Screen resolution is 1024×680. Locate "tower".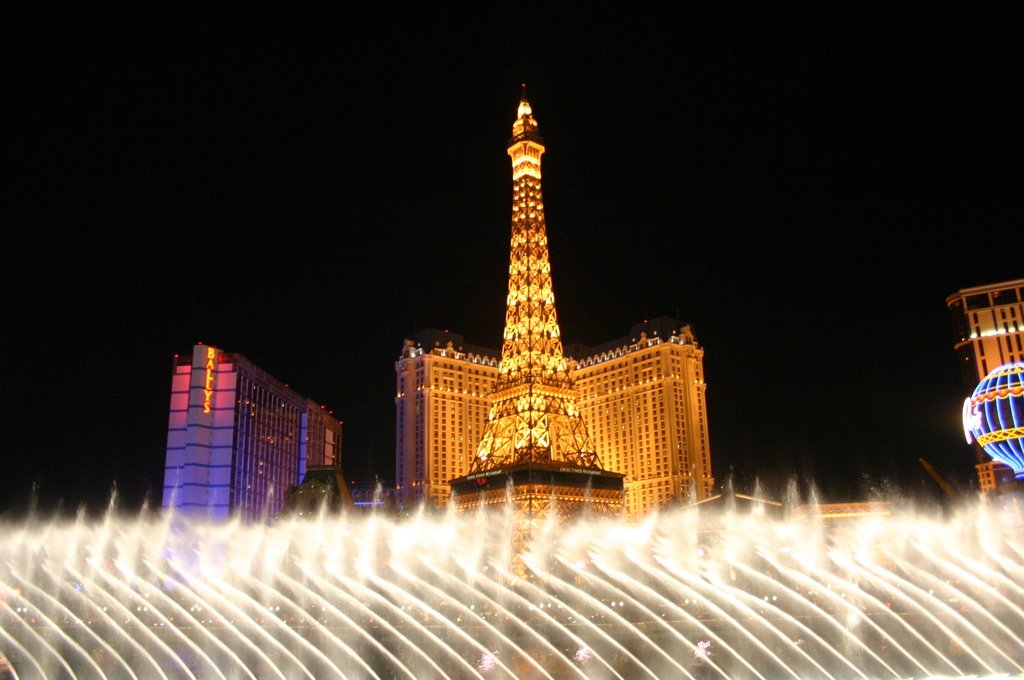
391/323/719/522.
